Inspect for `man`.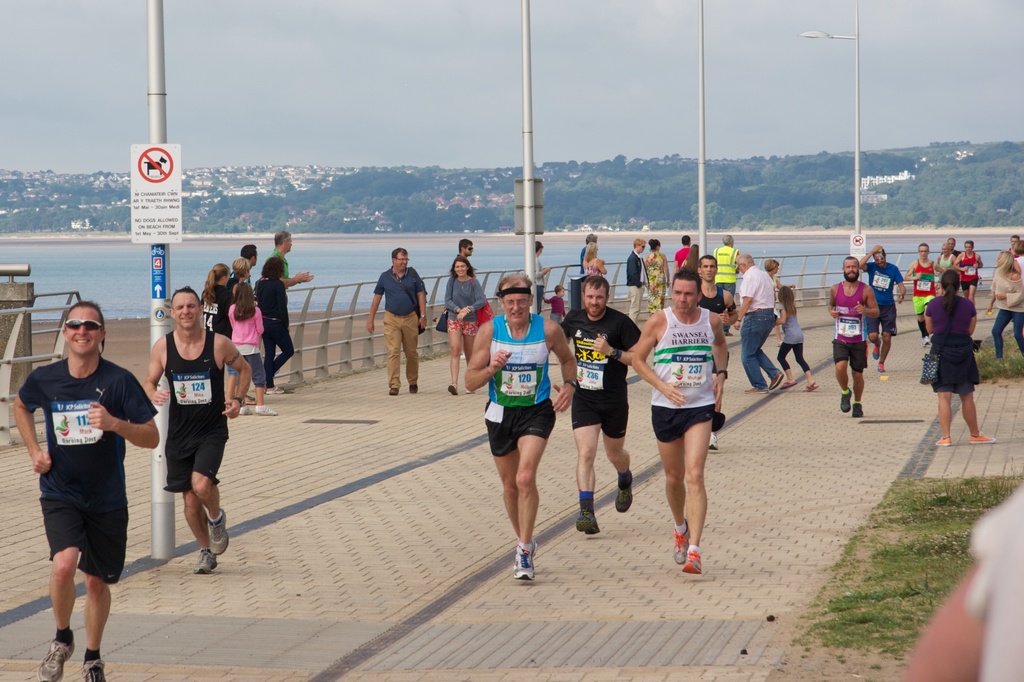
Inspection: left=17, top=293, right=143, bottom=662.
